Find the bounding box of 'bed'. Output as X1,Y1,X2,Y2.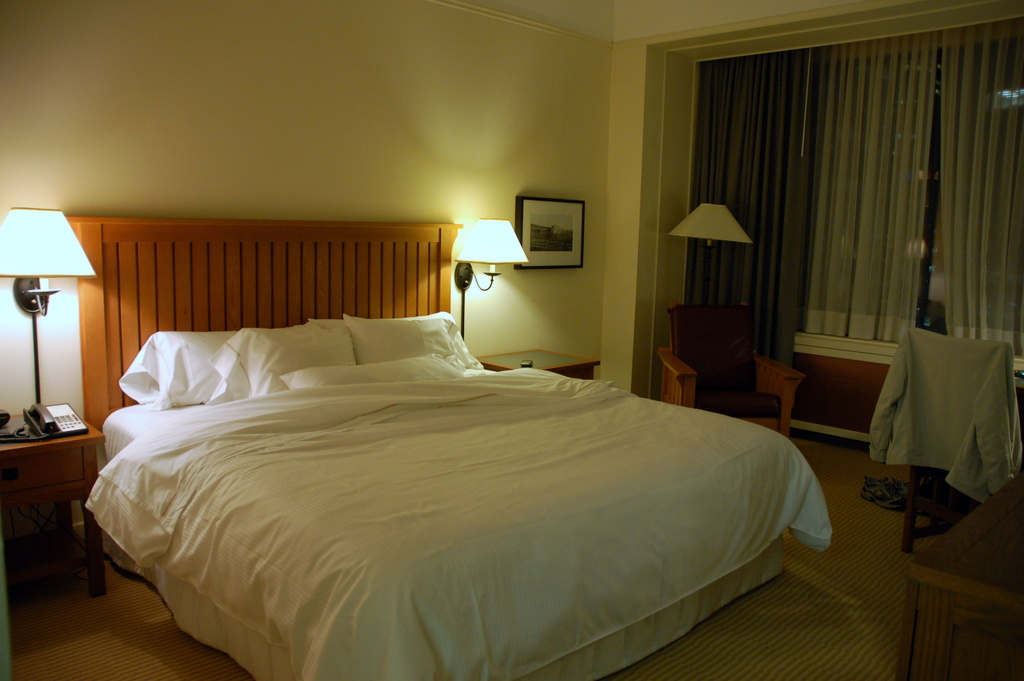
58,187,850,680.
